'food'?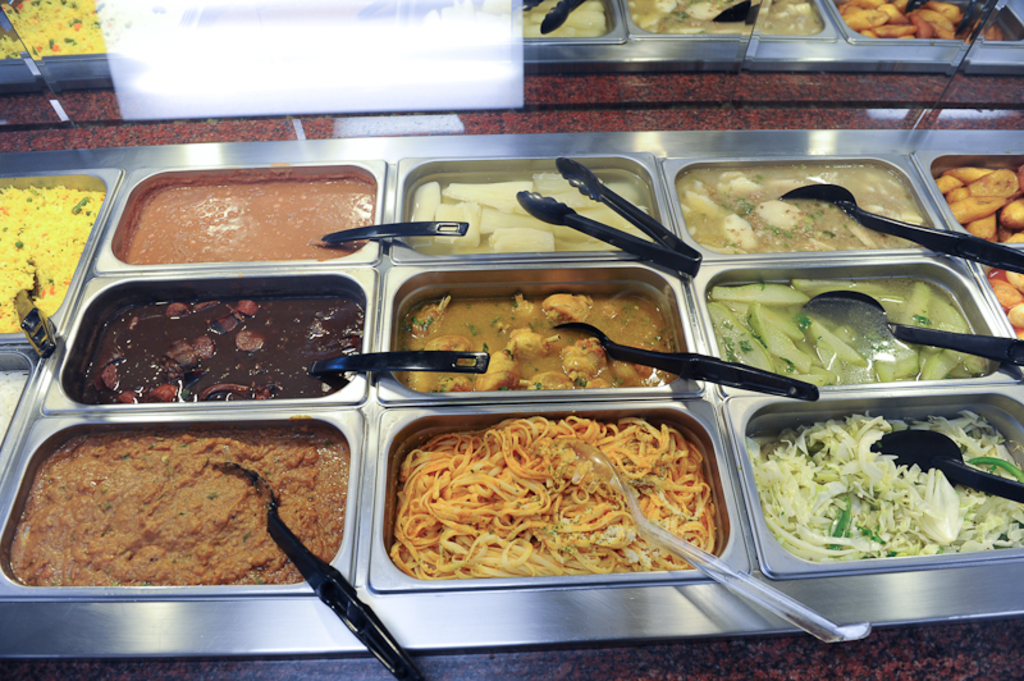
<bbox>5, 426, 351, 585</bbox>
